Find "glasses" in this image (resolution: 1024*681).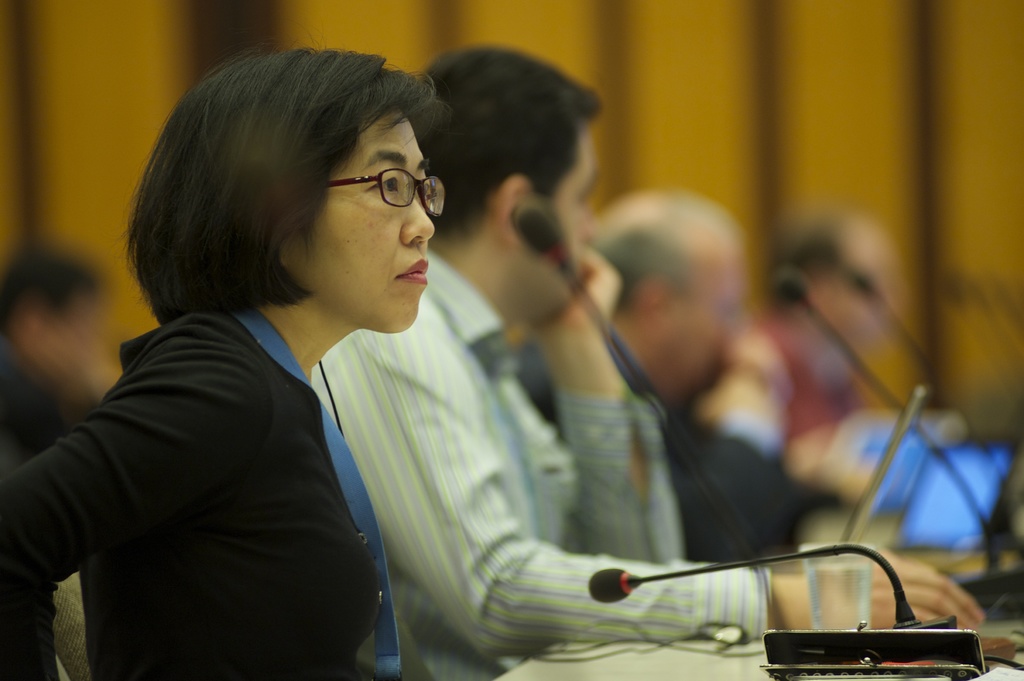
{"x1": 324, "y1": 166, "x2": 452, "y2": 220}.
